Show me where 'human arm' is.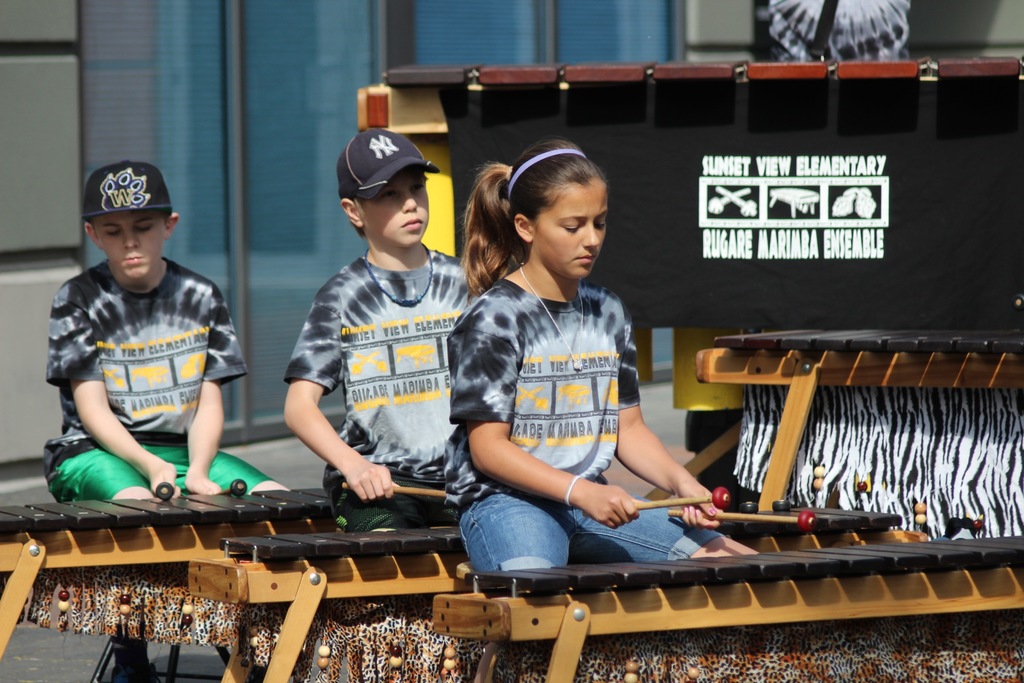
'human arm' is at Rect(53, 294, 182, 500).
